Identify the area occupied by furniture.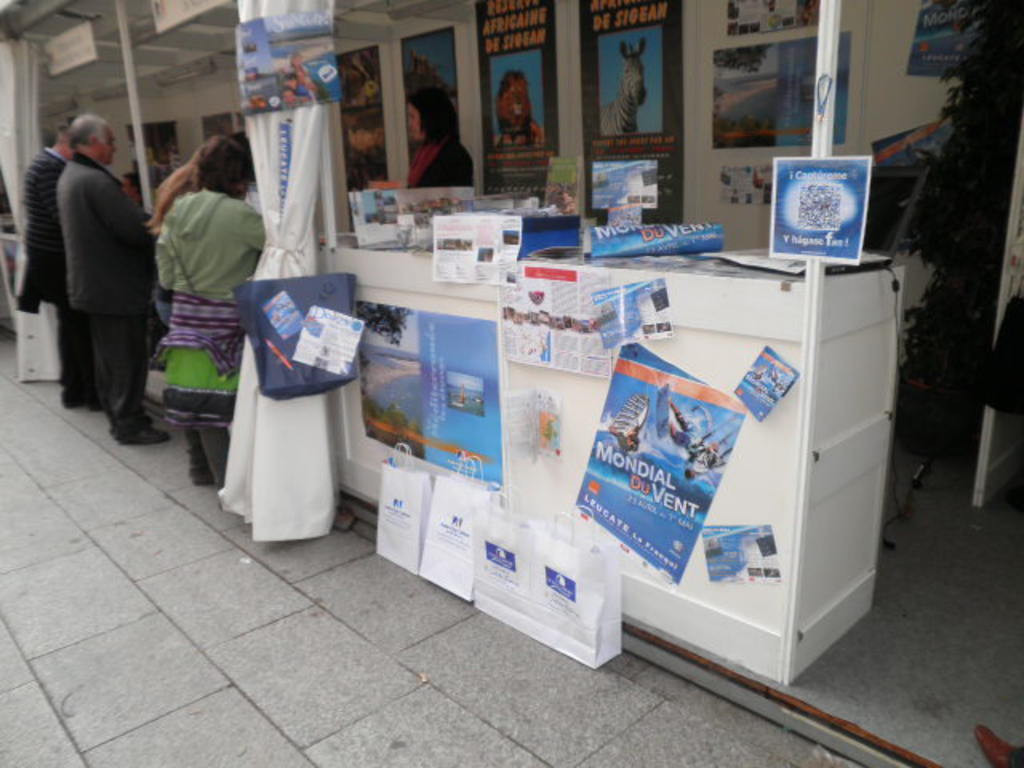
Area: (left=322, top=227, right=907, bottom=682).
